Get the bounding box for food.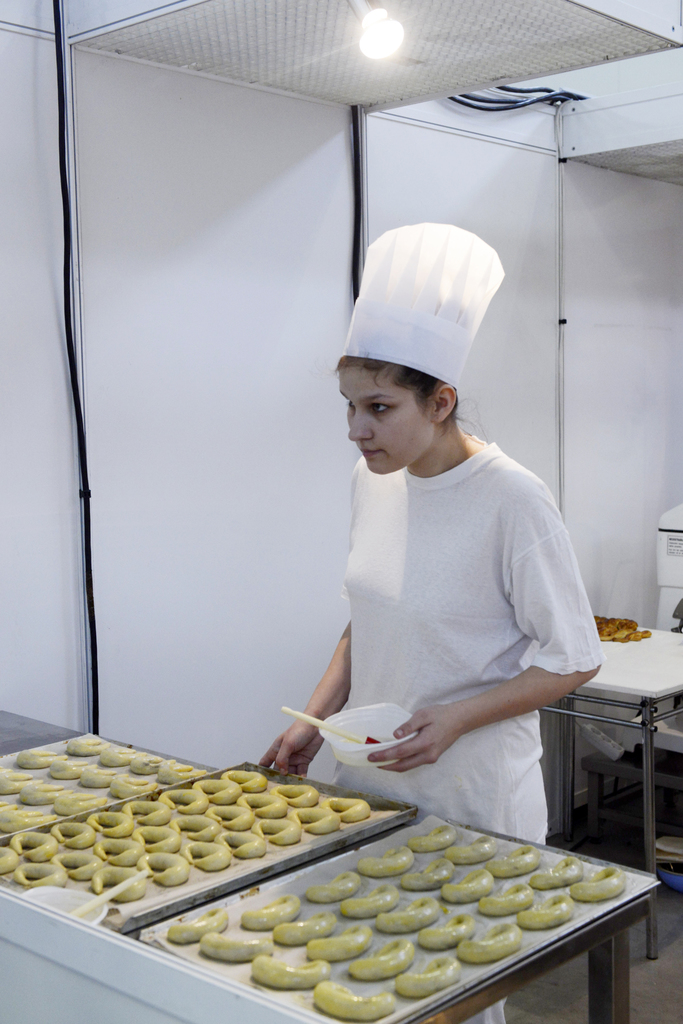
<bbox>442, 832, 498, 865</bbox>.
